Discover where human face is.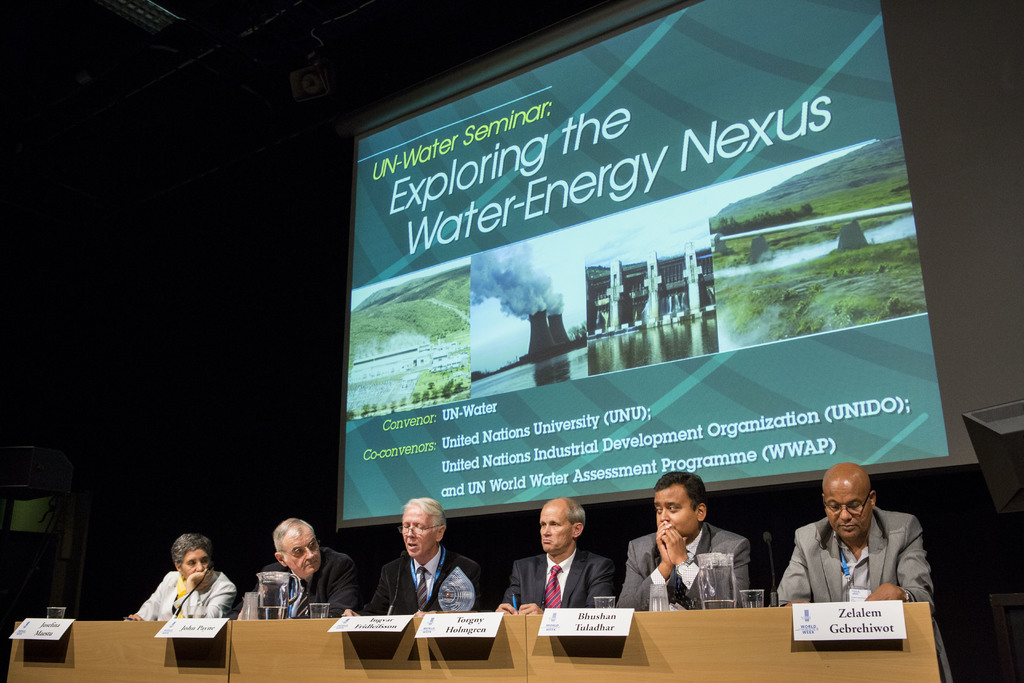
Discovered at left=536, top=503, right=569, bottom=554.
